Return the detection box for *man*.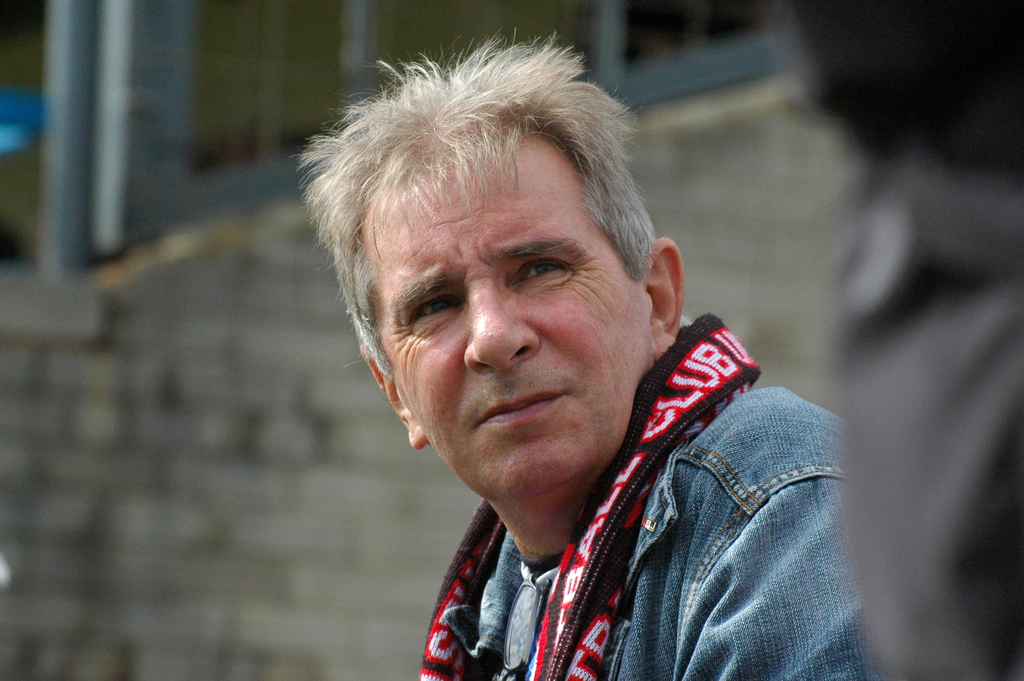
[x1=247, y1=56, x2=882, y2=680].
